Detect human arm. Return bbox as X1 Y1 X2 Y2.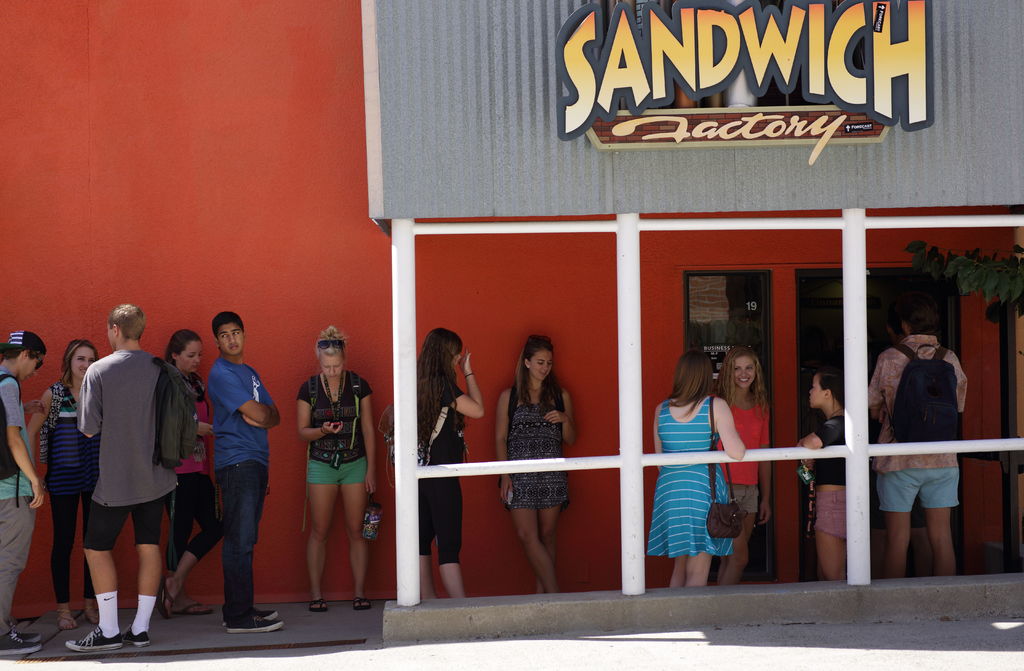
355 380 380 491.
